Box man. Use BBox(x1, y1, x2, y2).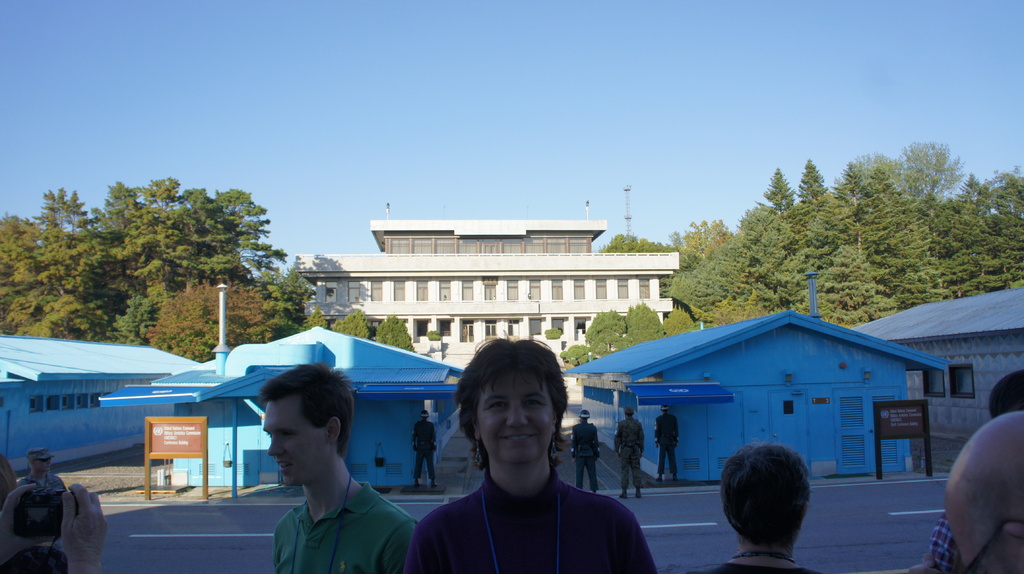
BBox(654, 405, 682, 490).
